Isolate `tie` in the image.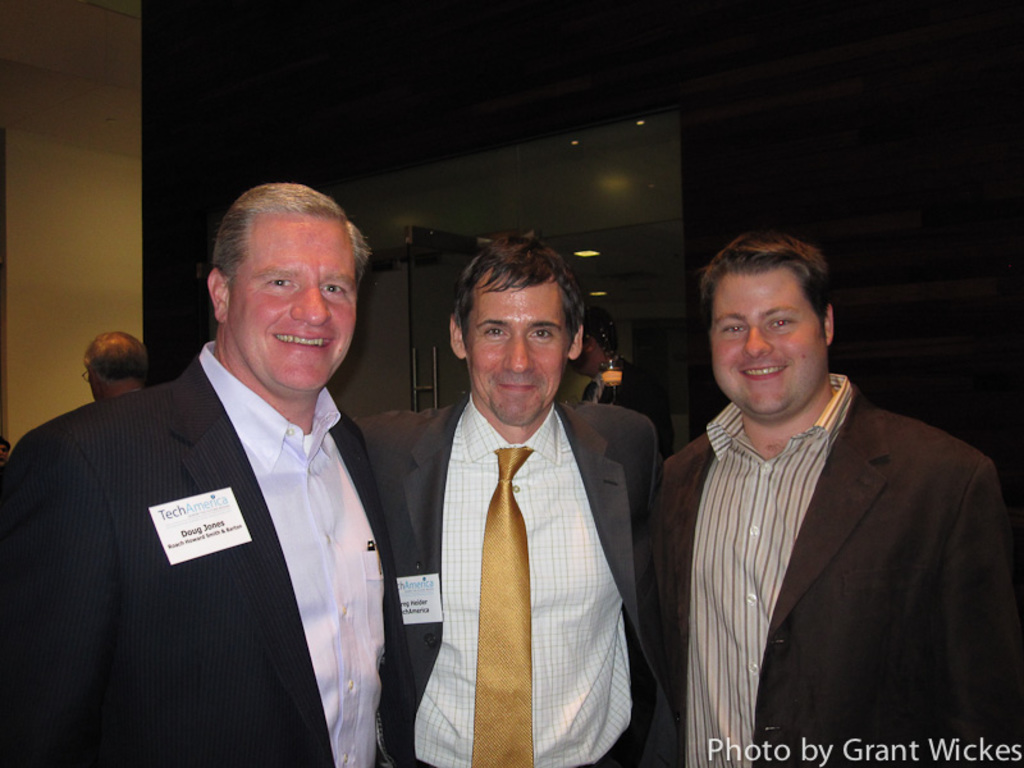
Isolated region: select_region(467, 442, 532, 767).
